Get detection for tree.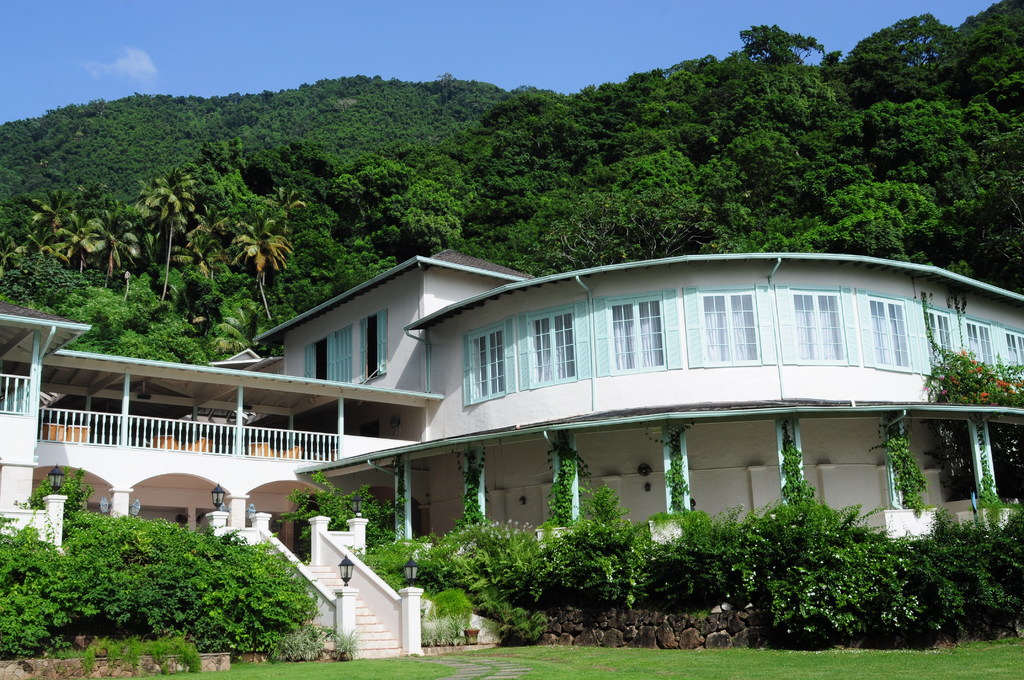
Detection: 503,193,710,276.
